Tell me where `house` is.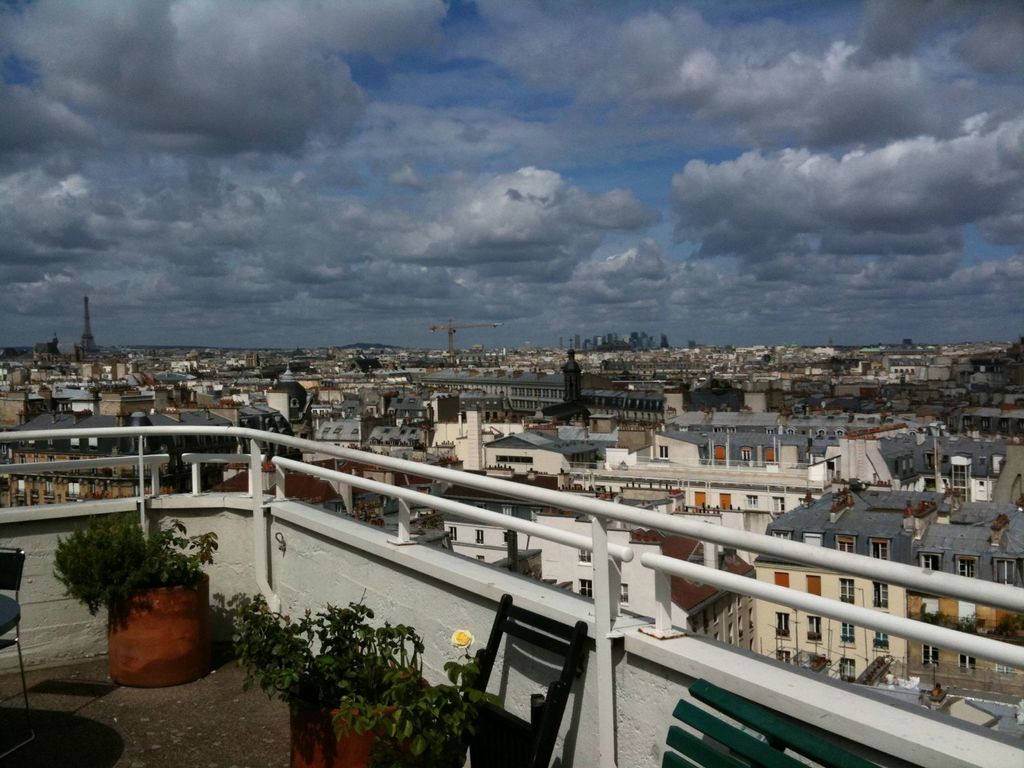
`house` is at x1=863, y1=419, x2=1023, y2=481.
